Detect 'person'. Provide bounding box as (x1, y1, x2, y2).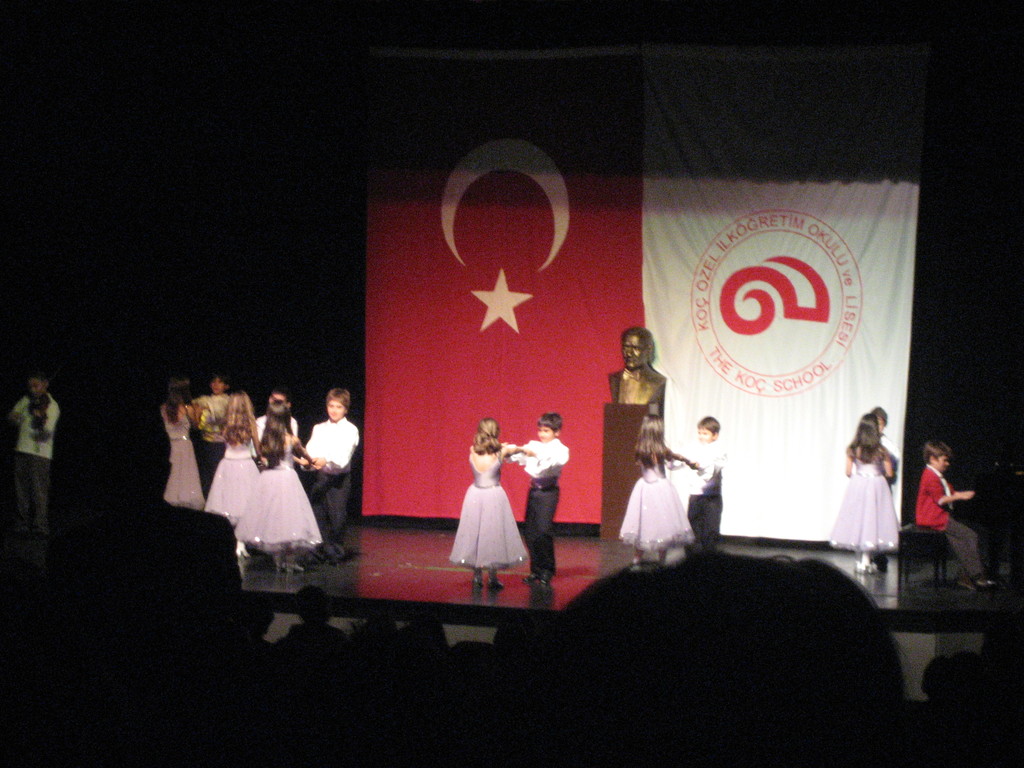
(204, 386, 262, 557).
